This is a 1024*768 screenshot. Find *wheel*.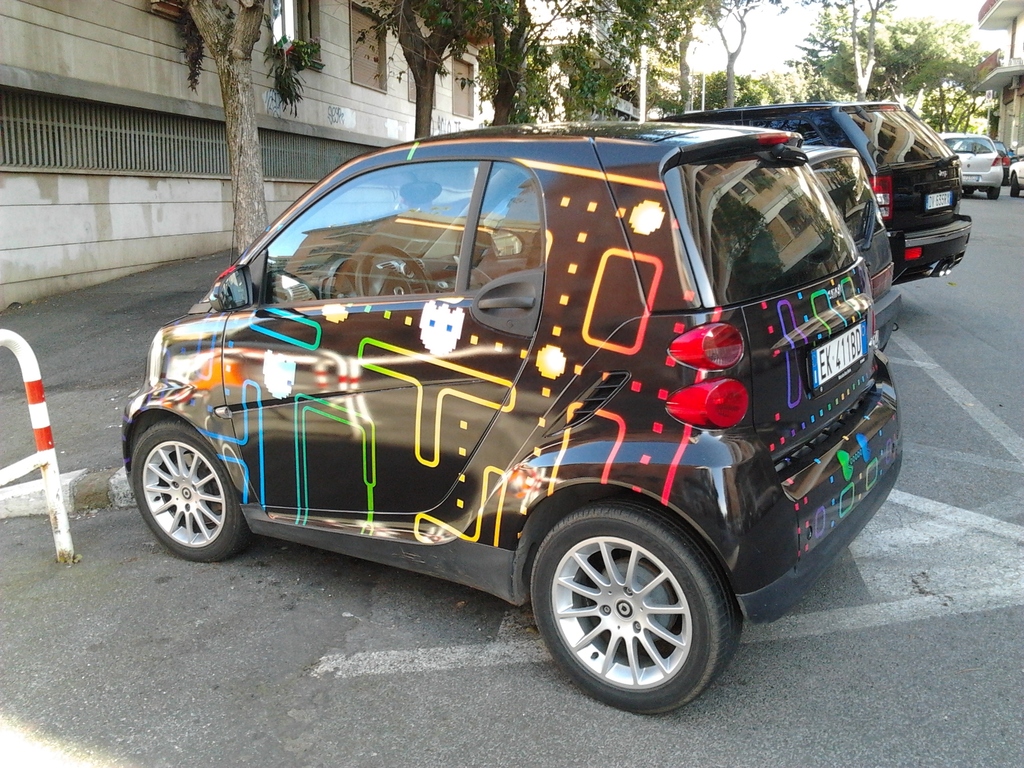
Bounding box: (left=351, top=239, right=422, bottom=300).
